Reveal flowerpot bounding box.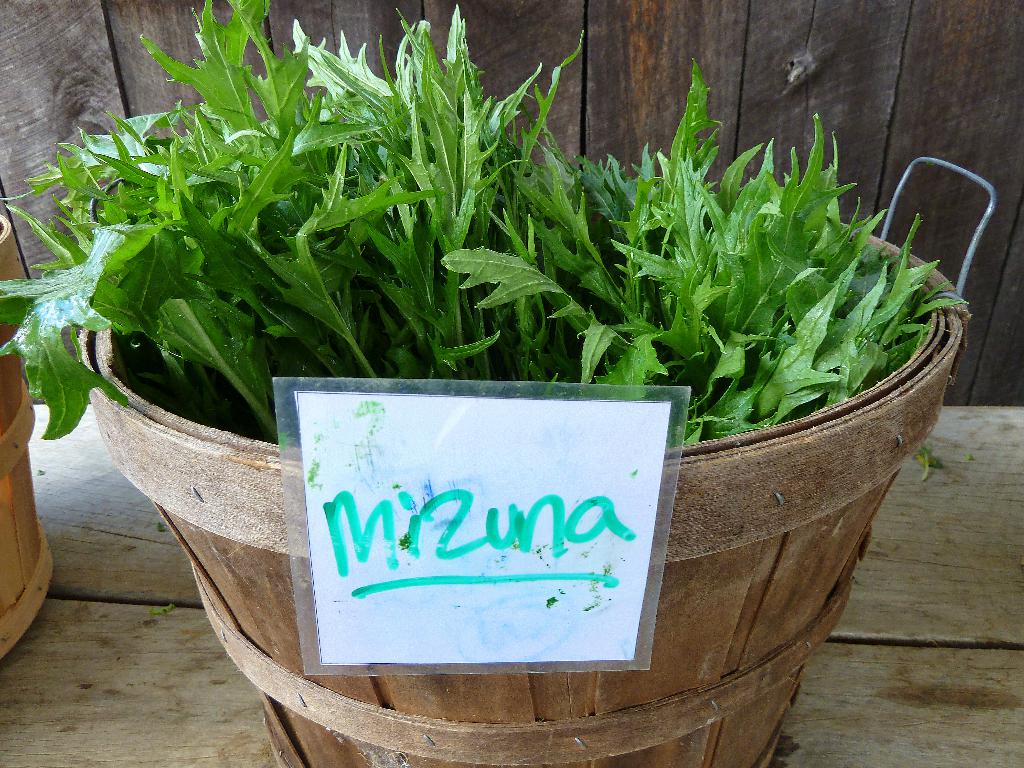
Revealed: Rect(31, 77, 984, 705).
